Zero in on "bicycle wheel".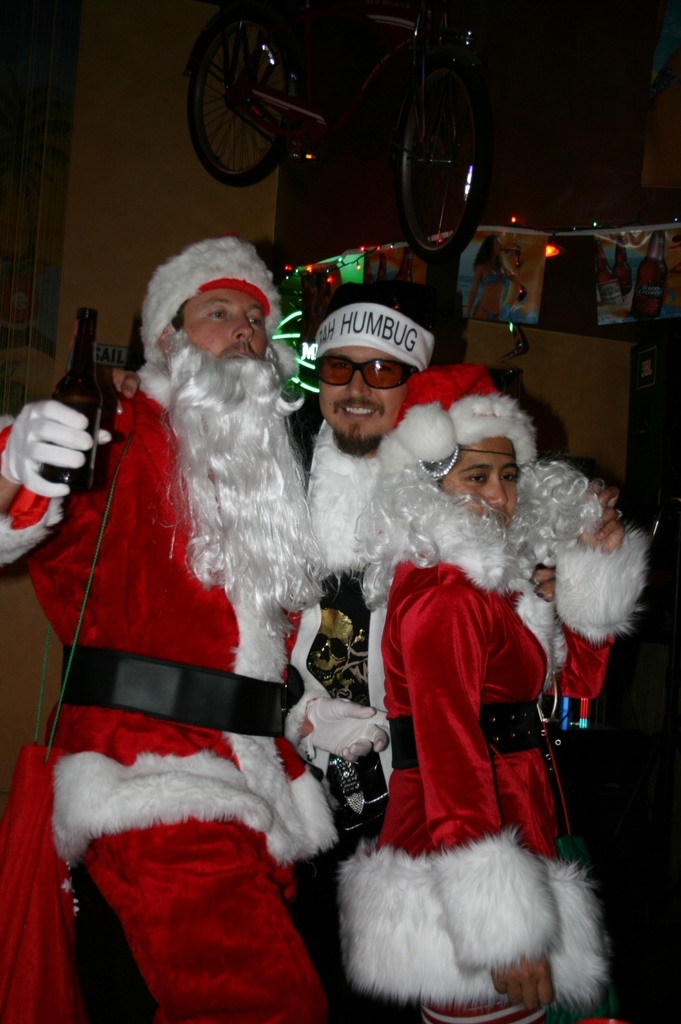
Zeroed in: (182,12,312,186).
